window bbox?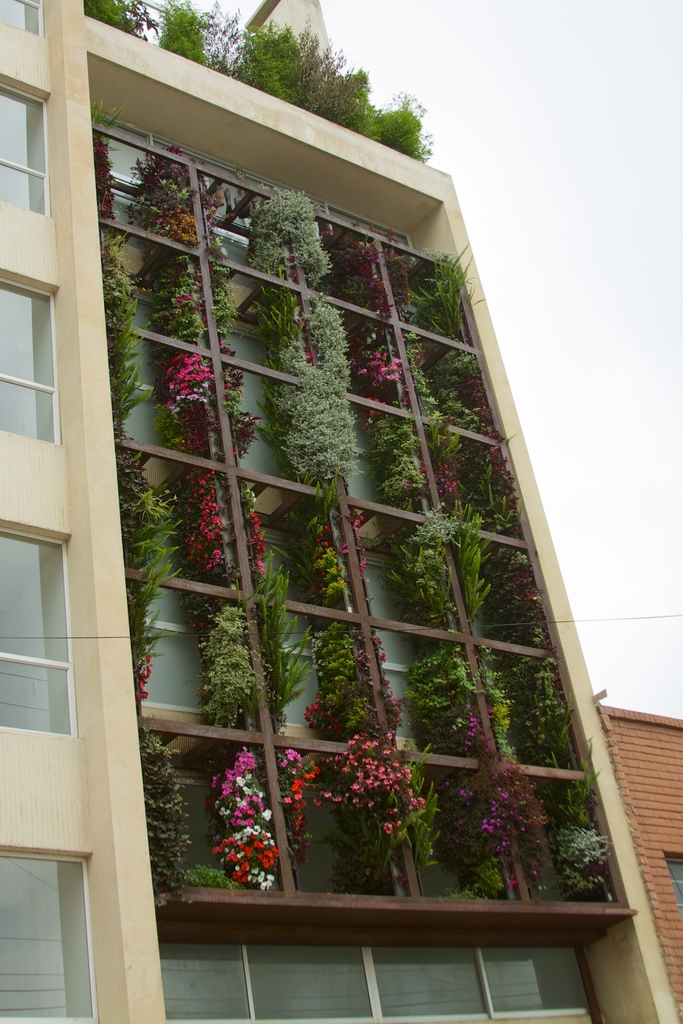
0:70:52:216
